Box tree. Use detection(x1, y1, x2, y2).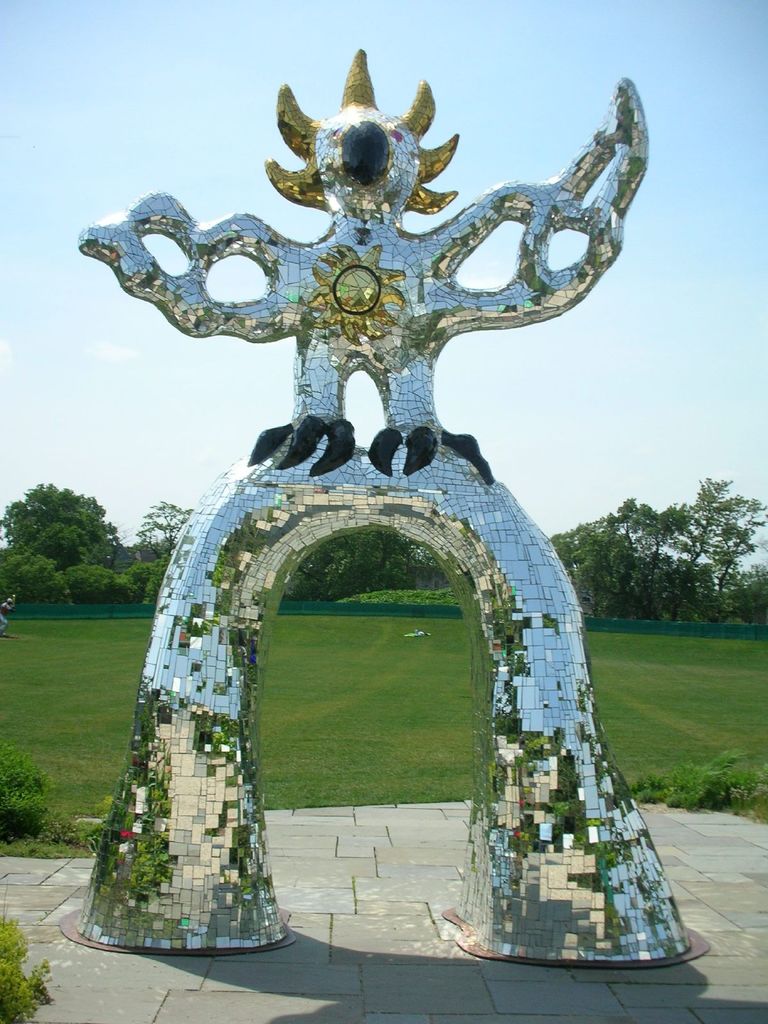
detection(3, 543, 60, 615).
